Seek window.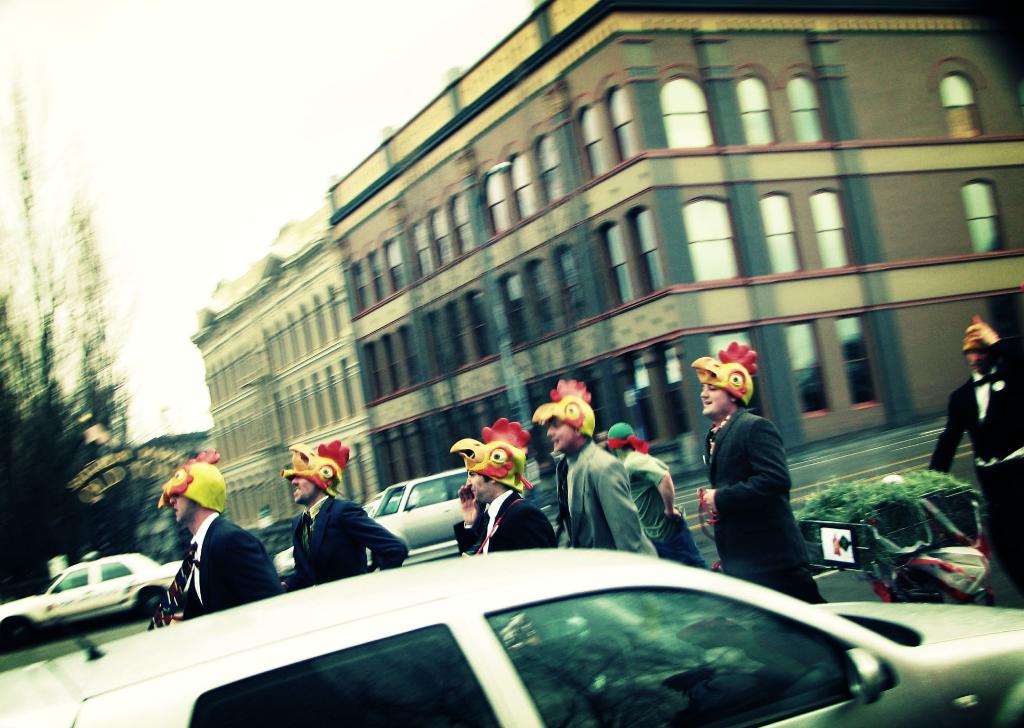
[426,292,497,374].
